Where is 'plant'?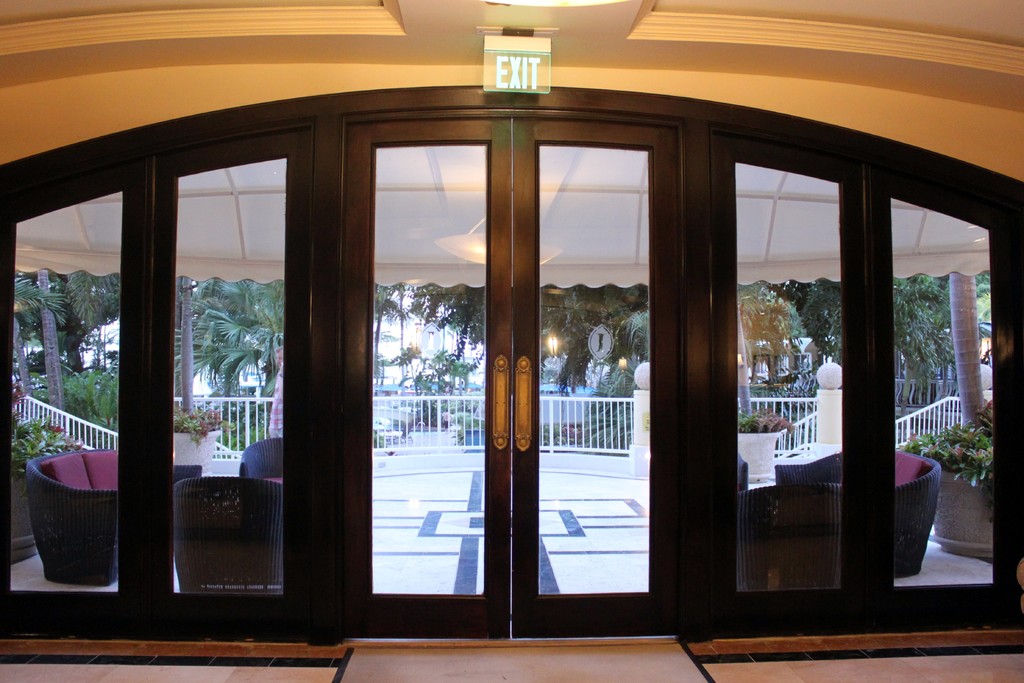
210/386/269/454.
